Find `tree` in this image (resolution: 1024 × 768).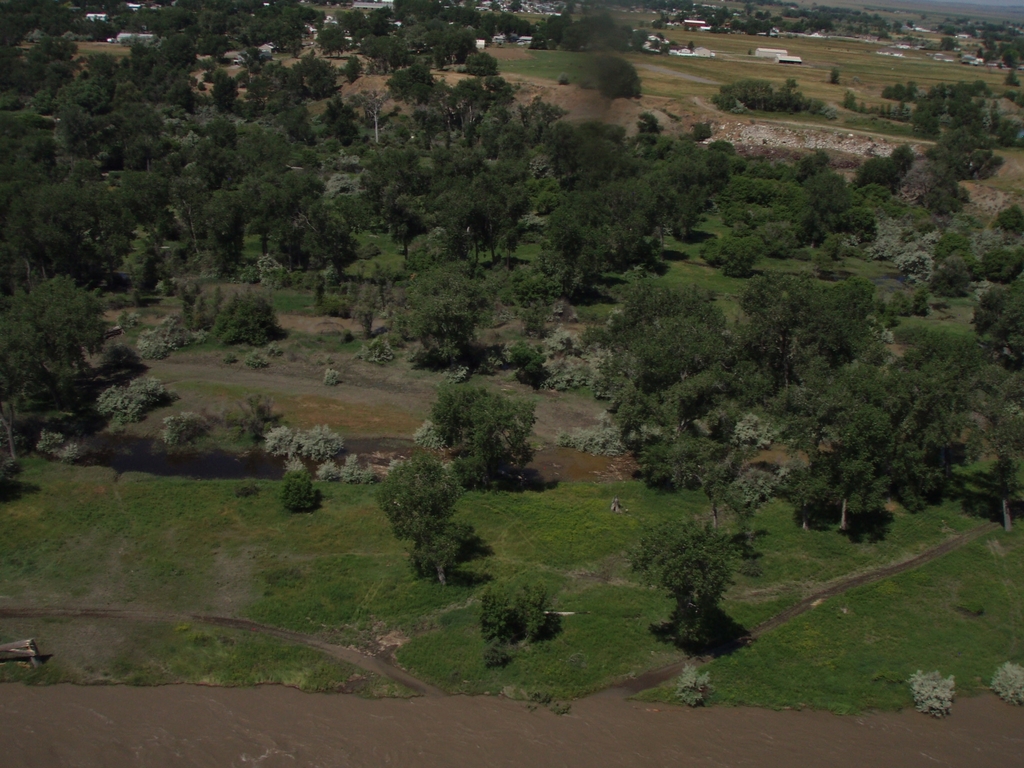
<bbox>242, 60, 309, 131</bbox>.
